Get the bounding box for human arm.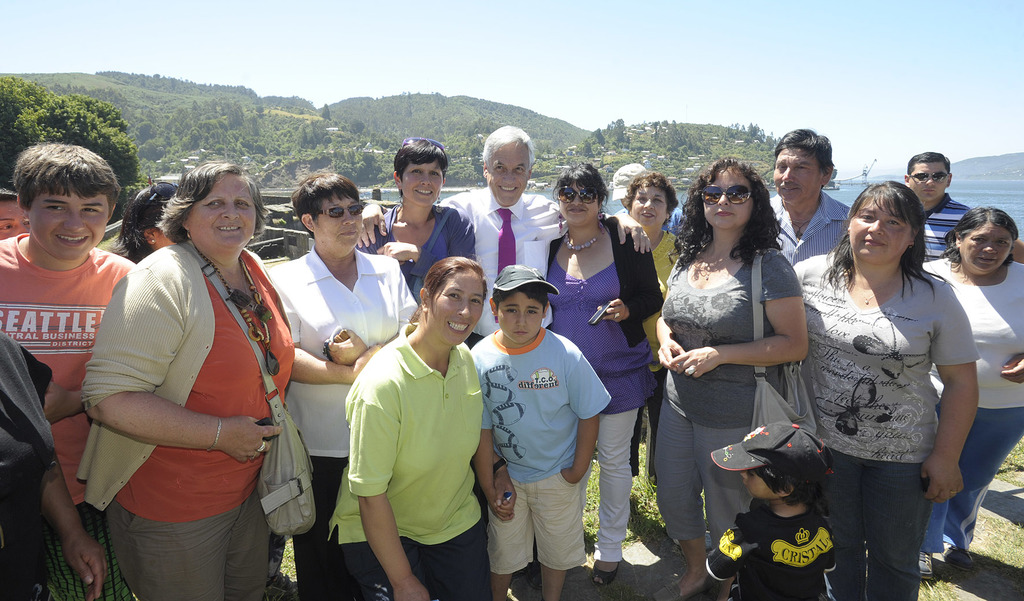
pyautogui.locateOnScreen(909, 280, 979, 503).
